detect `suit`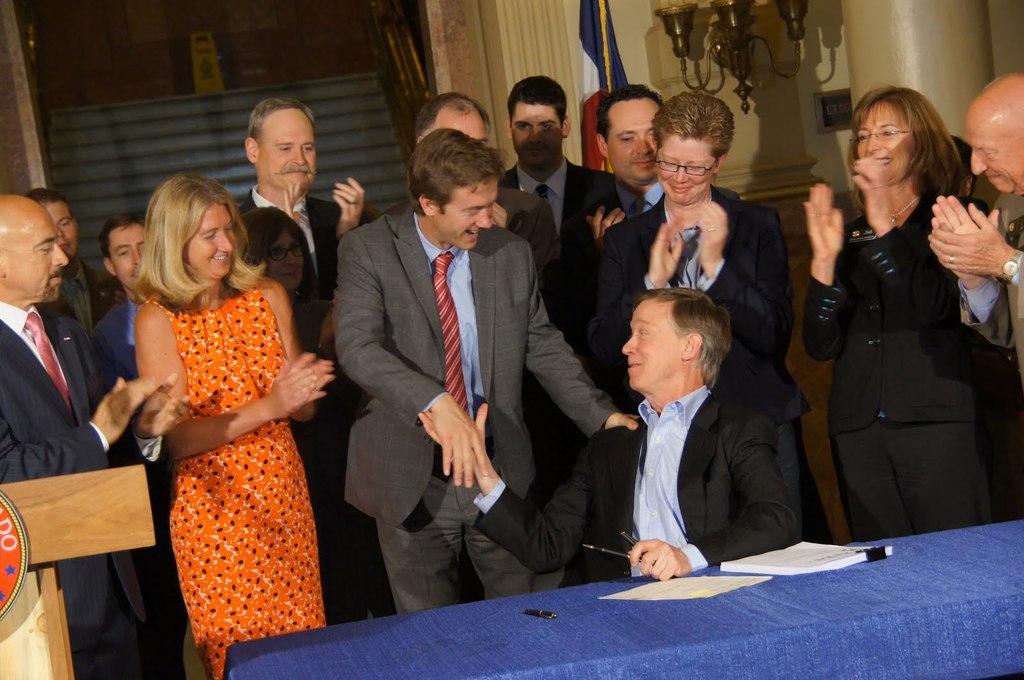
<region>0, 296, 172, 679</region>
